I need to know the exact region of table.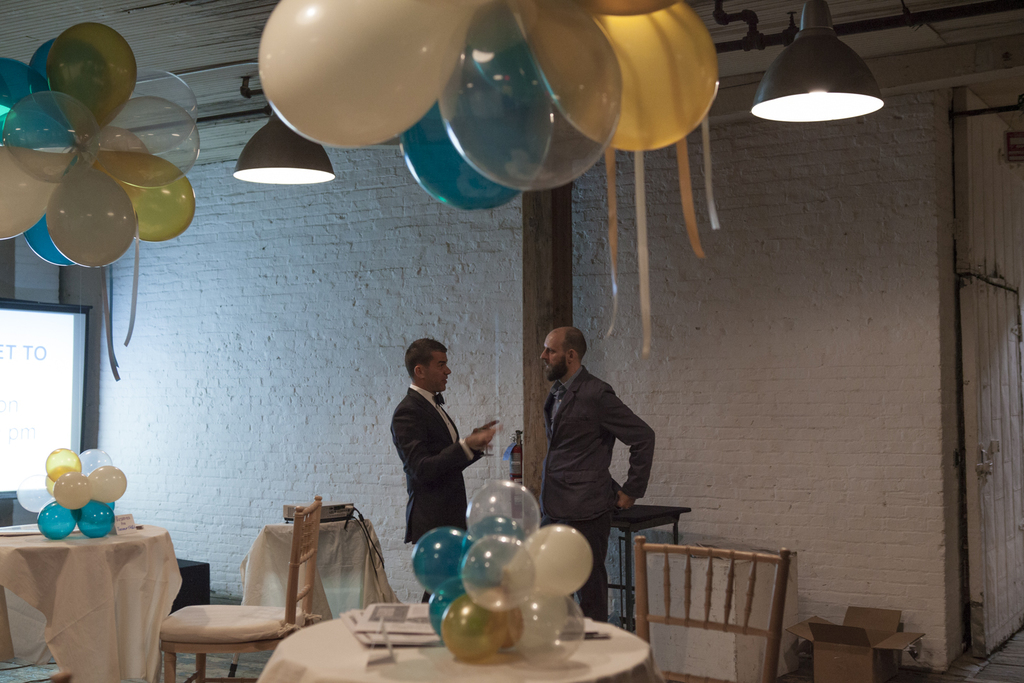
Region: [left=254, top=598, right=661, bottom=682].
